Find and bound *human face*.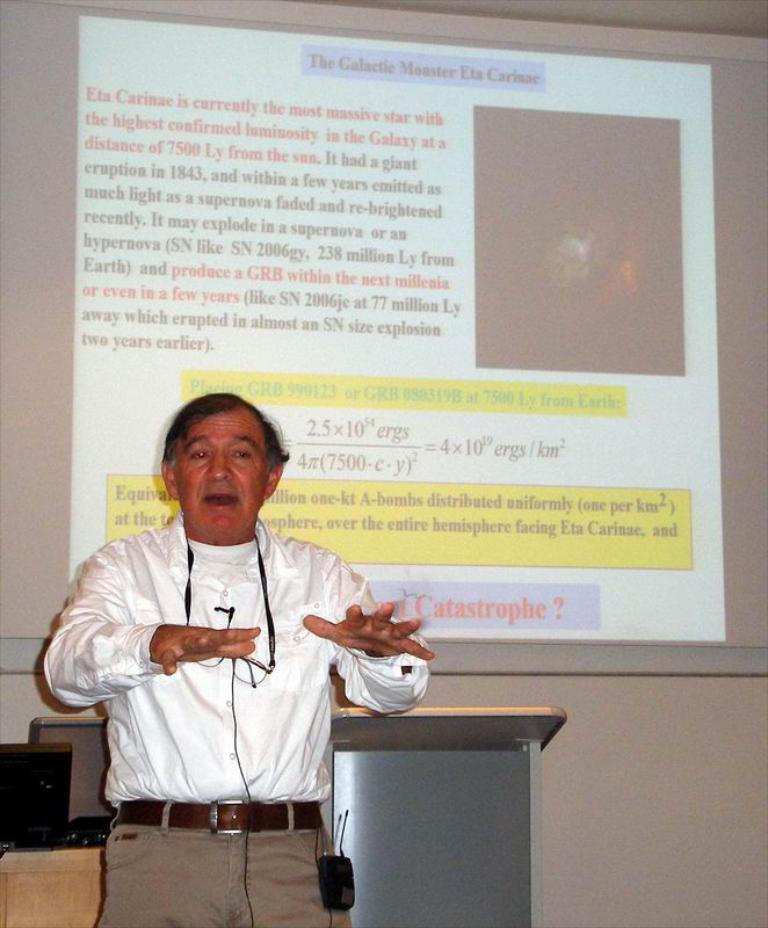
Bound: bbox(180, 407, 271, 541).
